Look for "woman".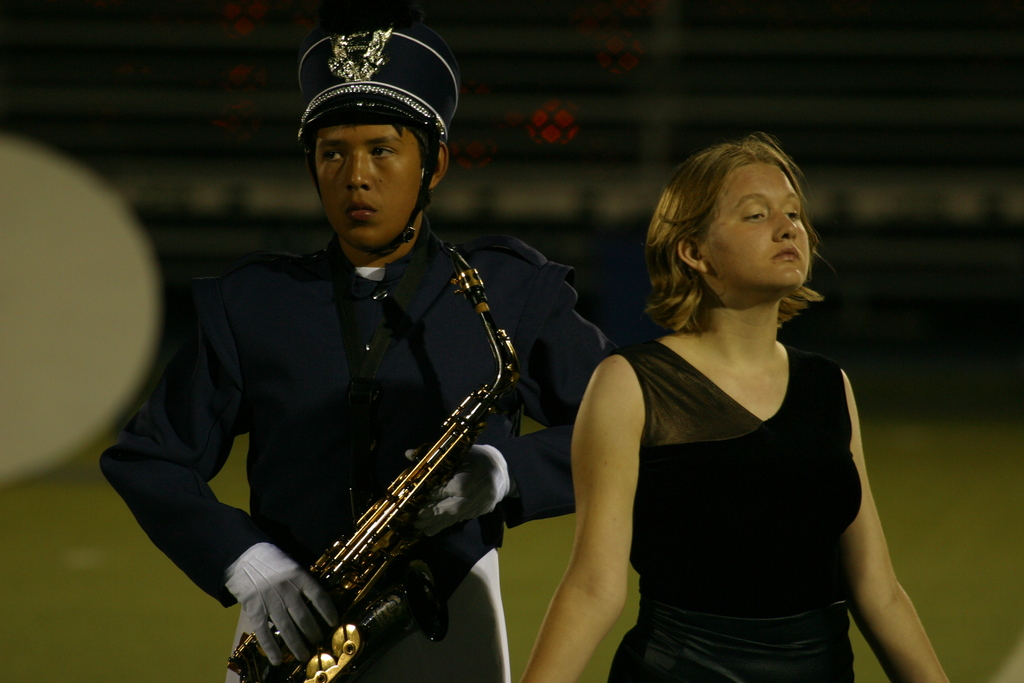
Found: pyautogui.locateOnScreen(532, 120, 909, 673).
